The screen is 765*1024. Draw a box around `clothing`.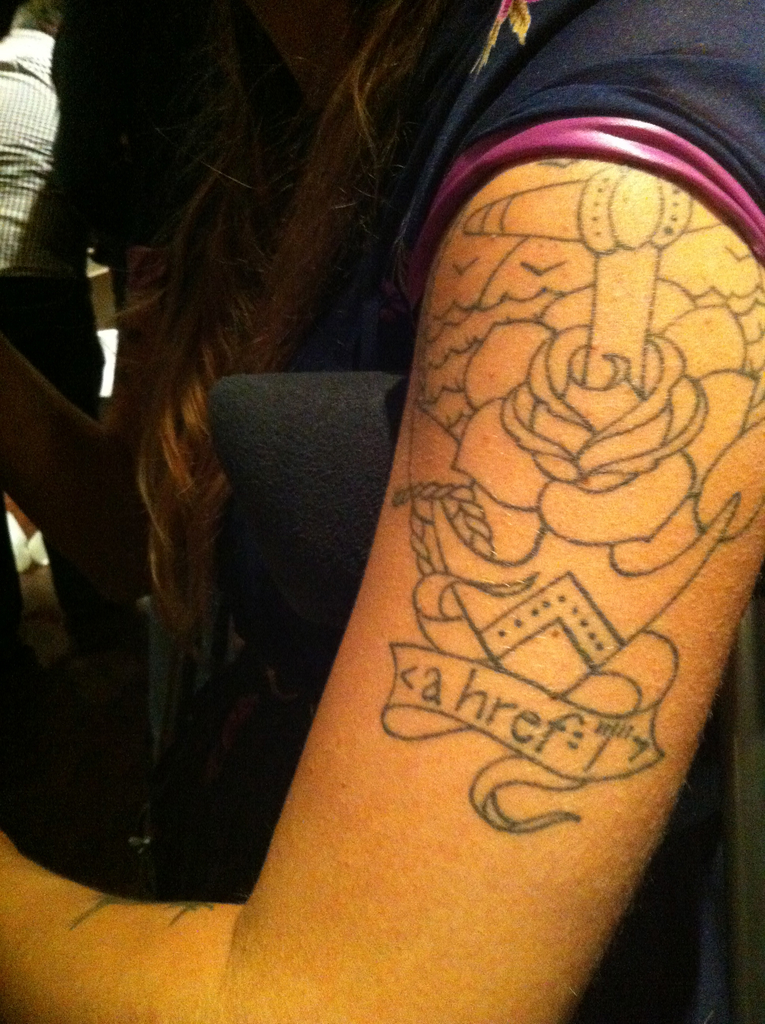
[117,0,764,1023].
